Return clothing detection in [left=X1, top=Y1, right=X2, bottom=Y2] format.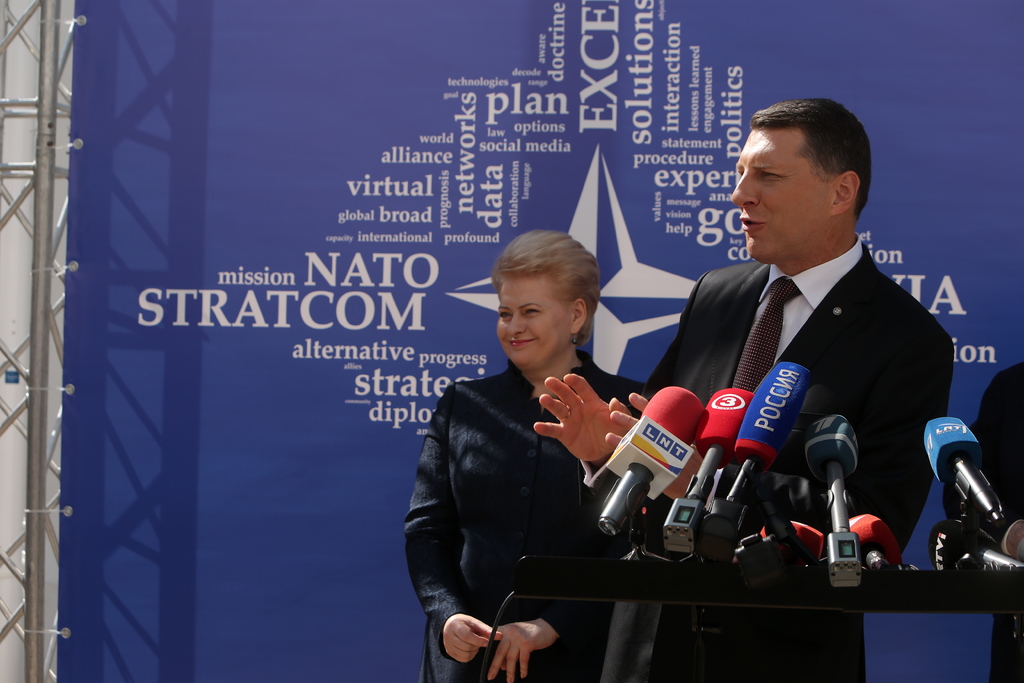
[left=399, top=299, right=648, bottom=682].
